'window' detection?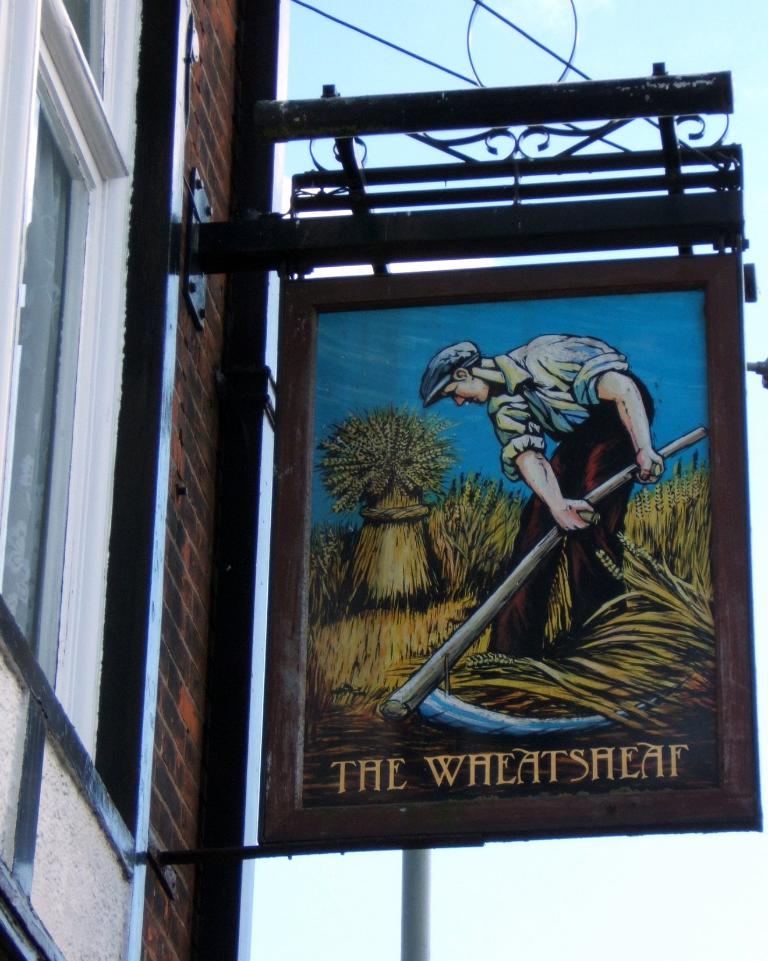
0/105/74/649
